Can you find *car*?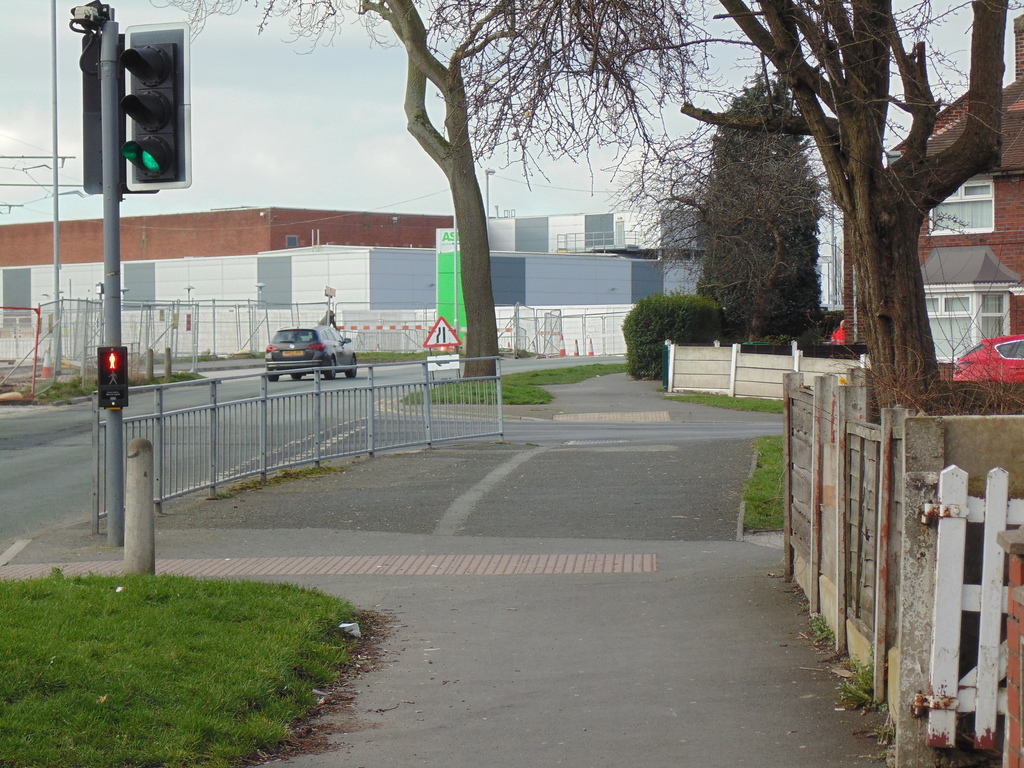
Yes, bounding box: [left=253, top=315, right=348, bottom=385].
